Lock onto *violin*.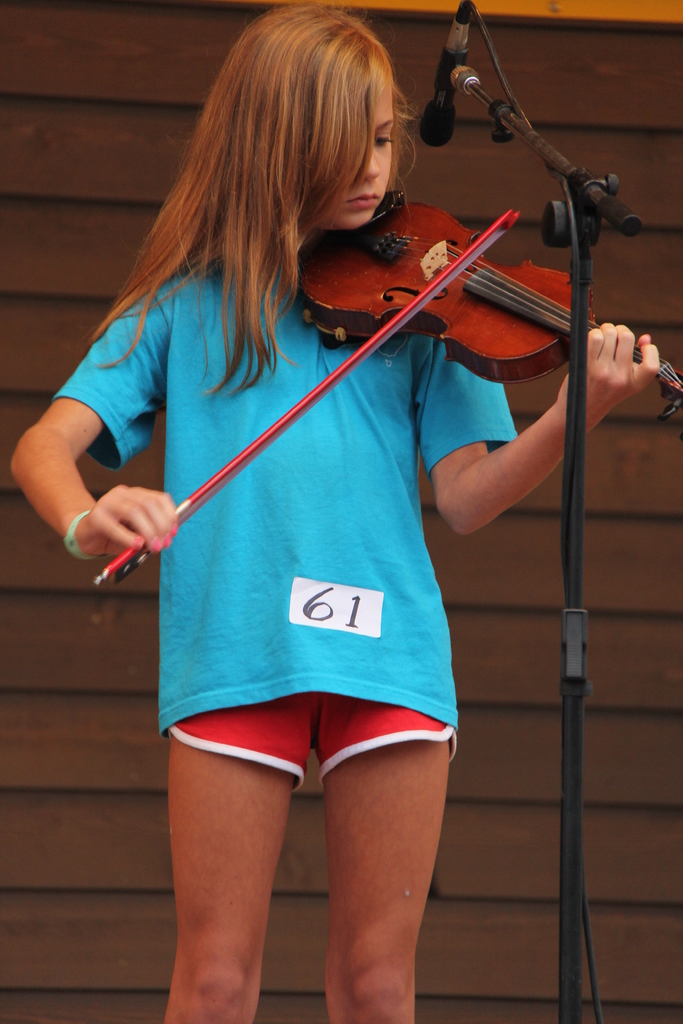
Locked: BBox(92, 179, 682, 595).
